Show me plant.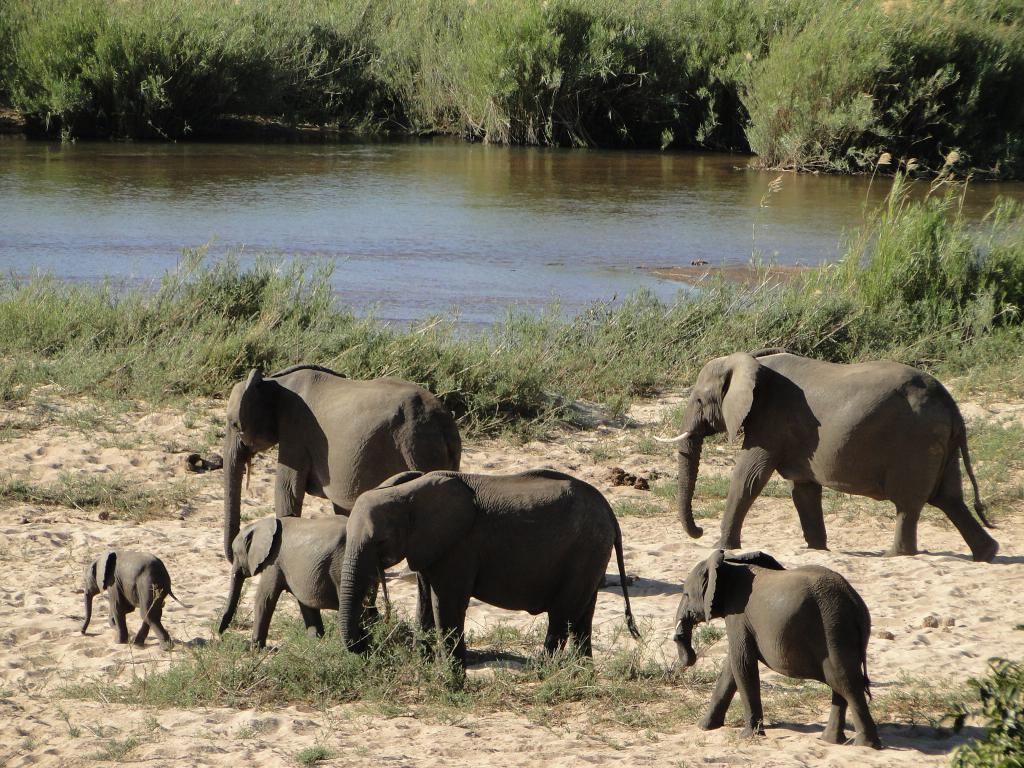
plant is here: l=755, t=678, r=810, b=724.
